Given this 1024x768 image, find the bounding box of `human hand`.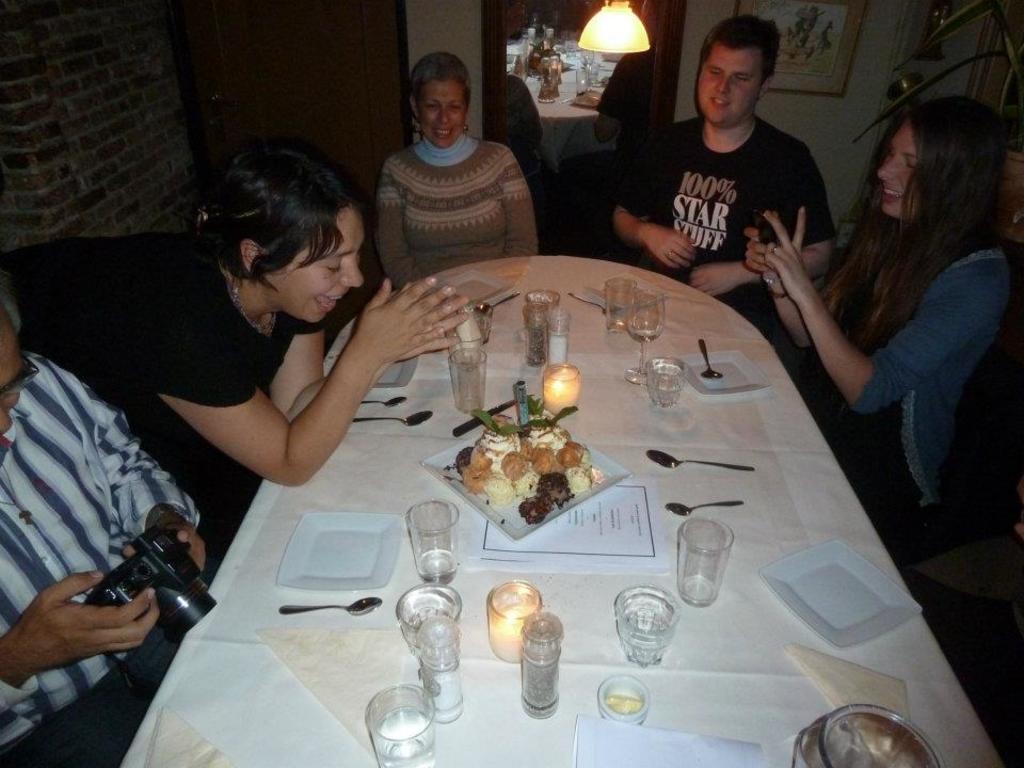
<box>353,274,455,366</box>.
